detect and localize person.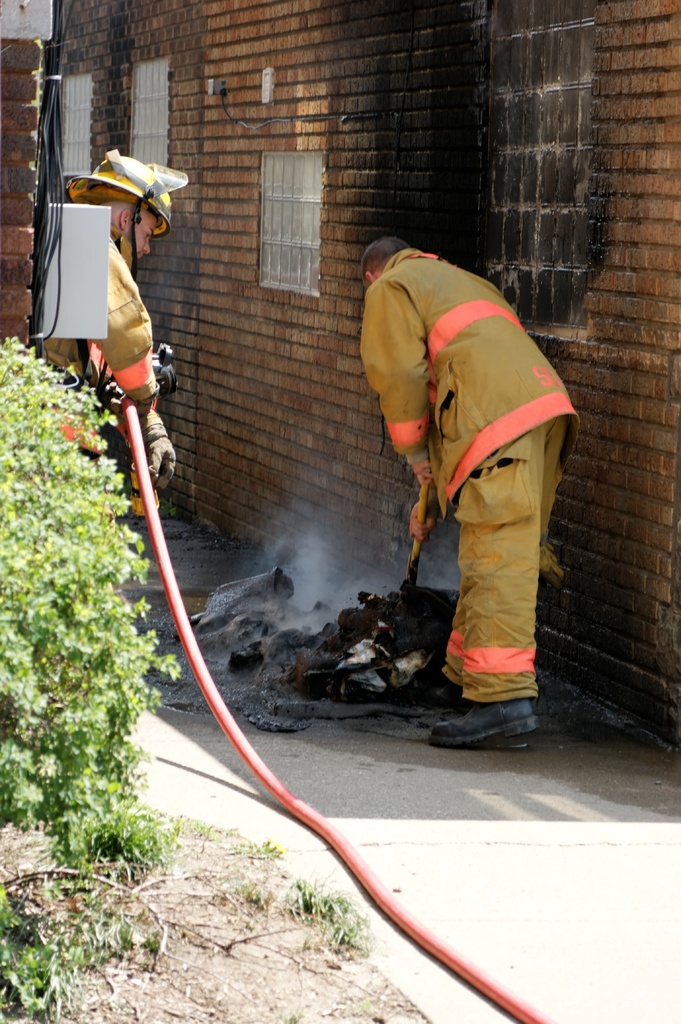
Localized at [x1=360, y1=230, x2=580, y2=753].
